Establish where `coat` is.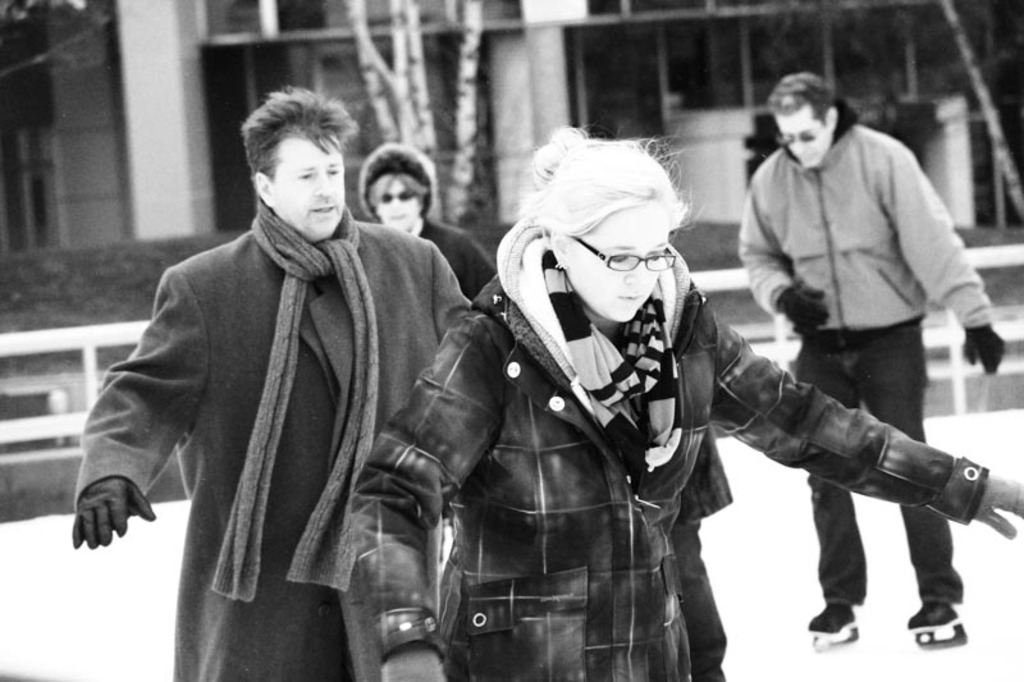
Established at [367, 262, 982, 681].
